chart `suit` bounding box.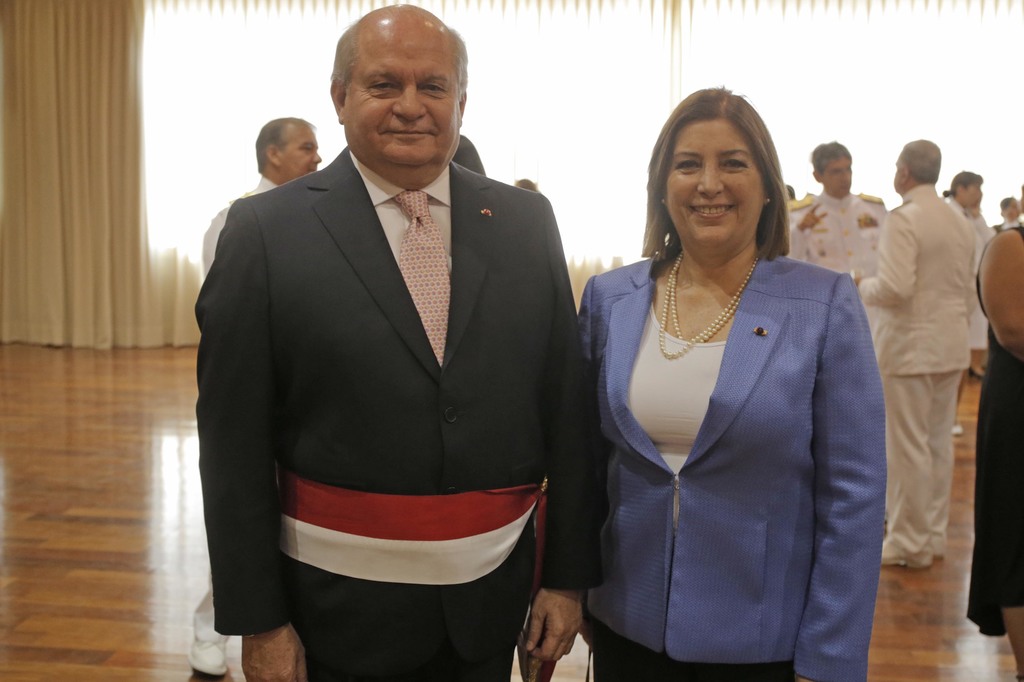
Charted: {"left": 562, "top": 186, "right": 902, "bottom": 669}.
